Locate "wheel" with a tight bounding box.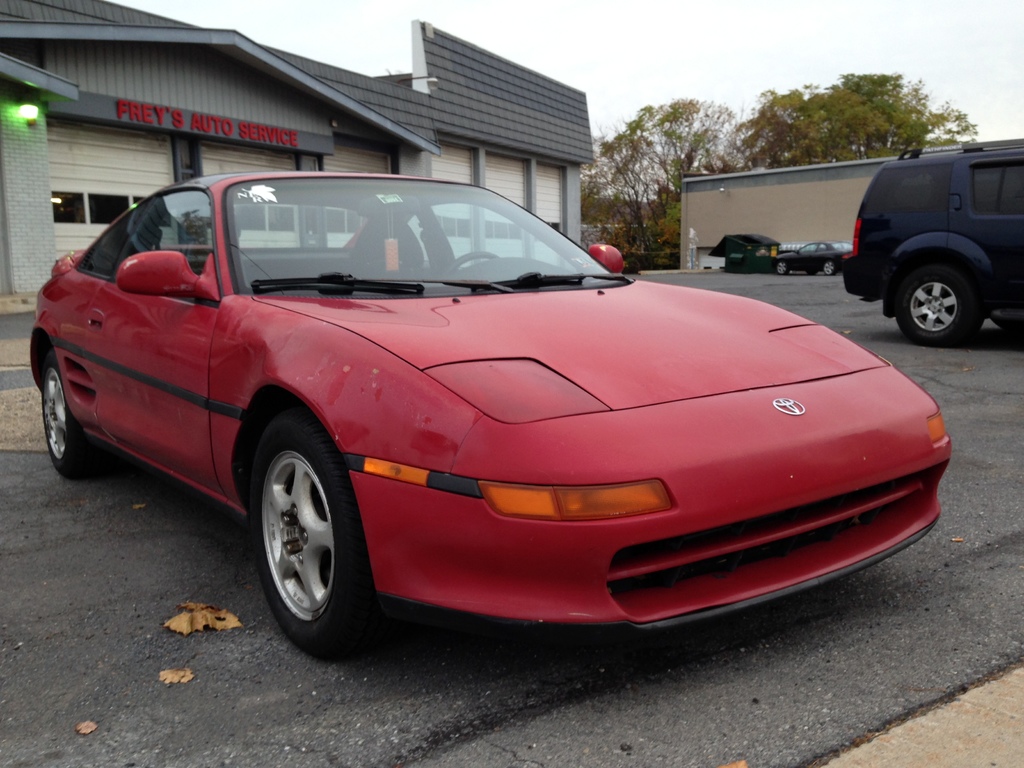
237,414,361,648.
